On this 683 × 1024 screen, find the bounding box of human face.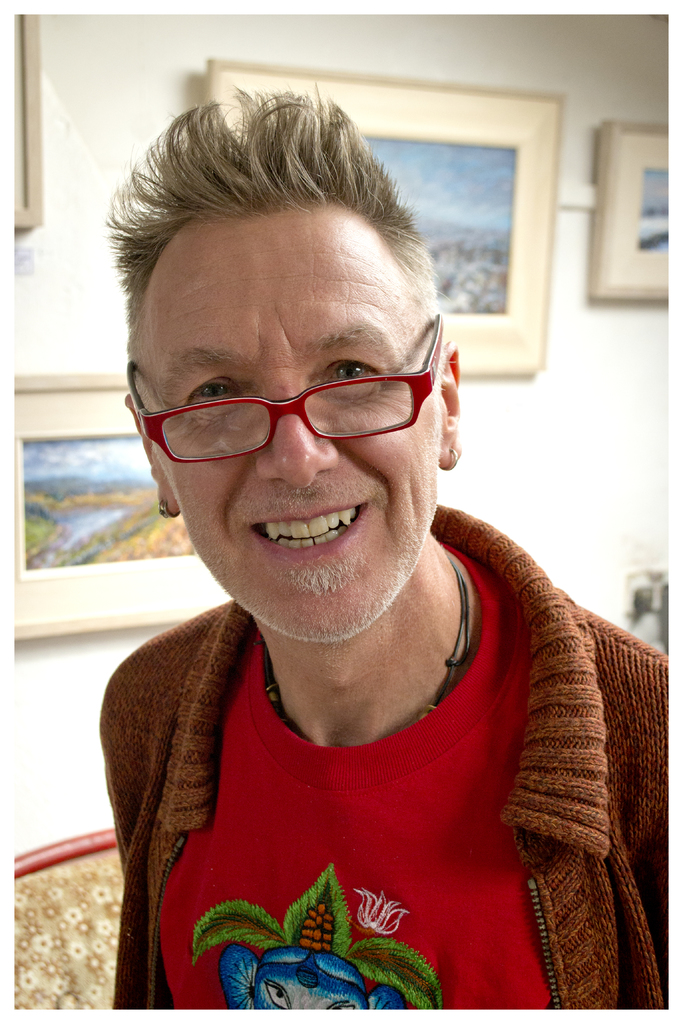
Bounding box: 135:214:438:638.
